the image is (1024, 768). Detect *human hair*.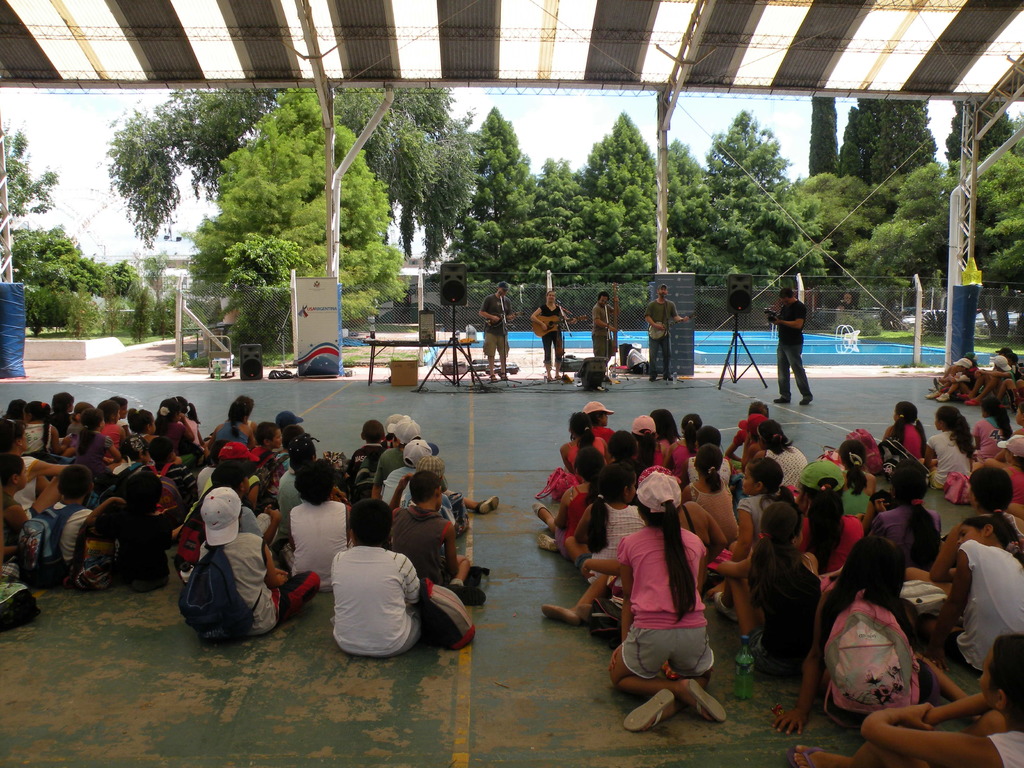
Detection: 279 426 304 447.
